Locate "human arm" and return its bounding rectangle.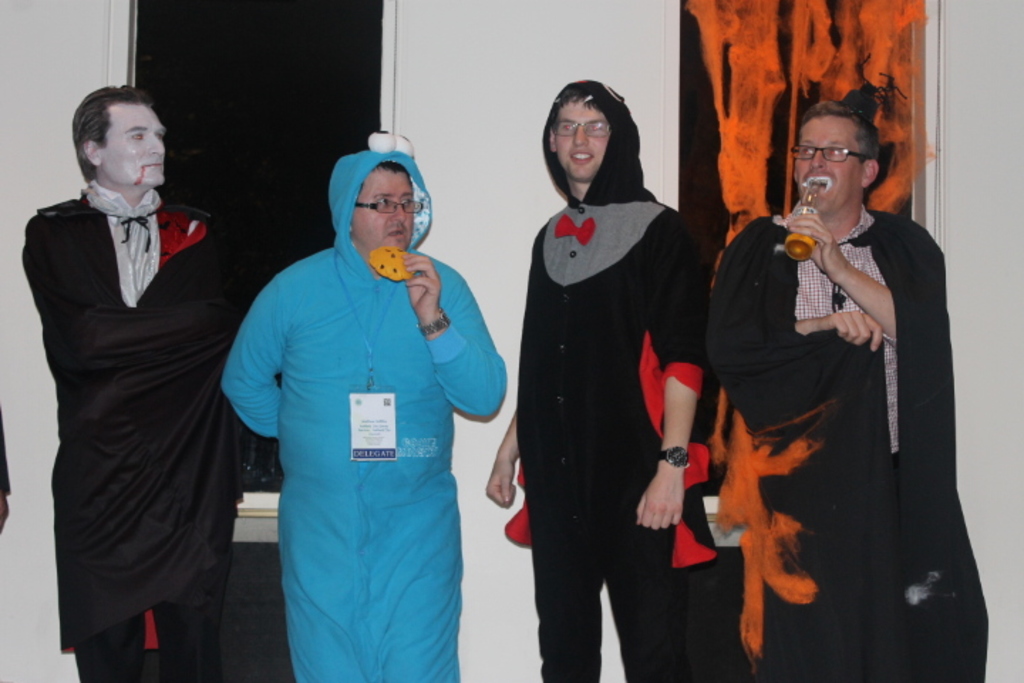
482:221:550:524.
